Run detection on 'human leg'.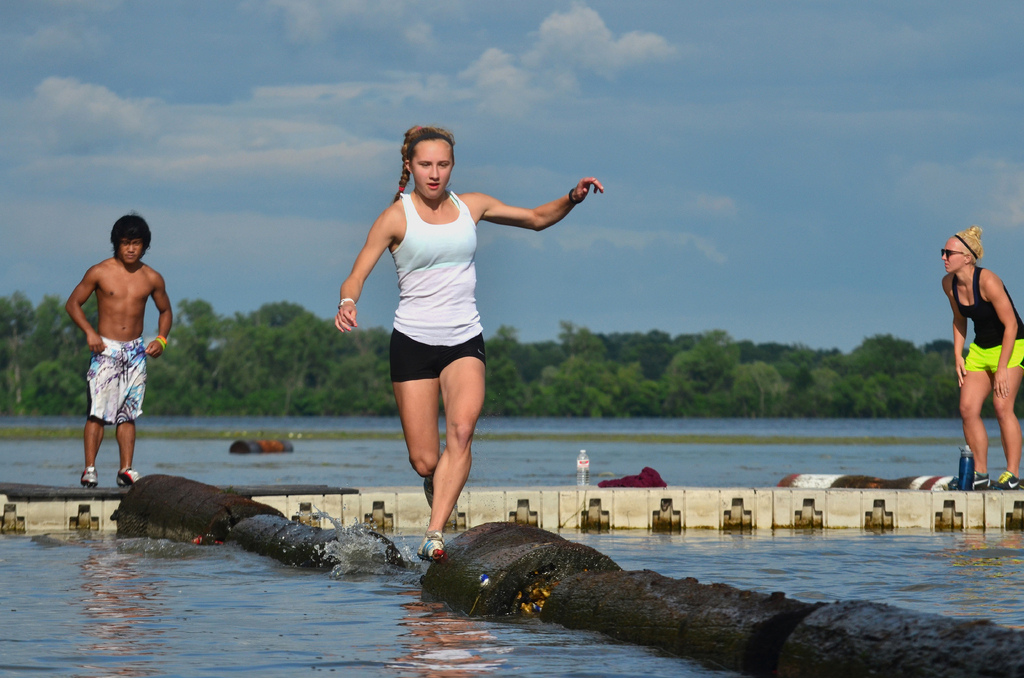
Result: detection(416, 318, 481, 560).
